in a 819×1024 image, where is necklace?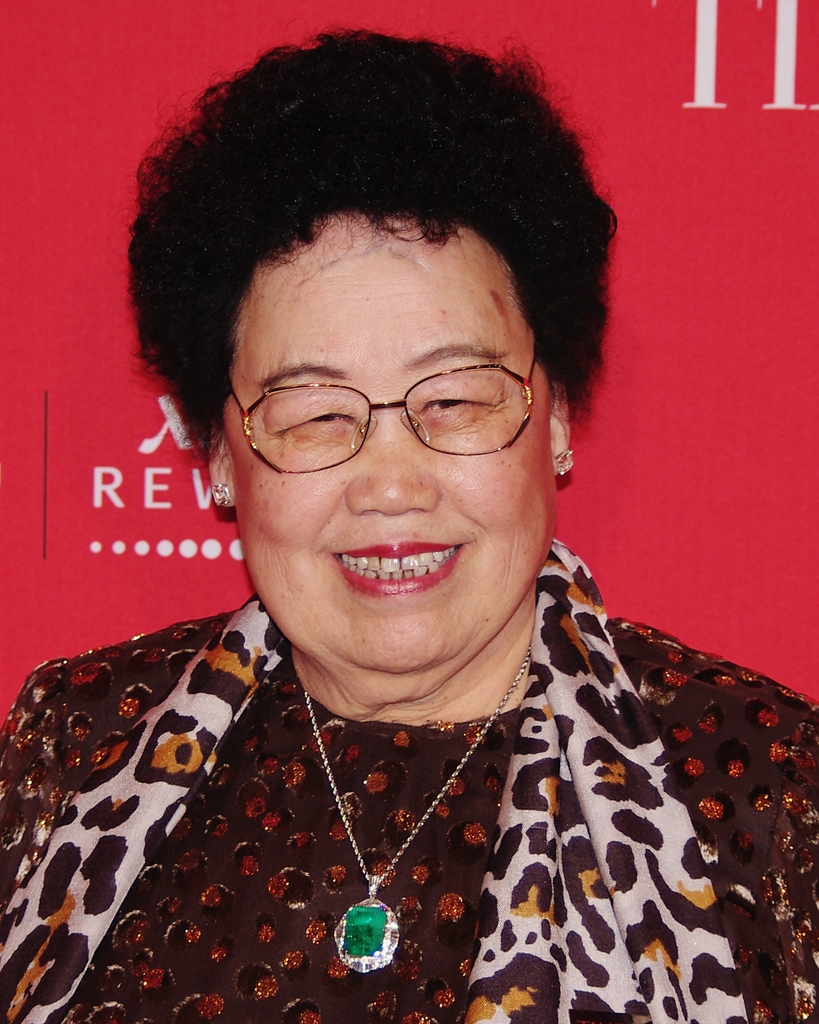
l=204, t=580, r=541, b=984.
